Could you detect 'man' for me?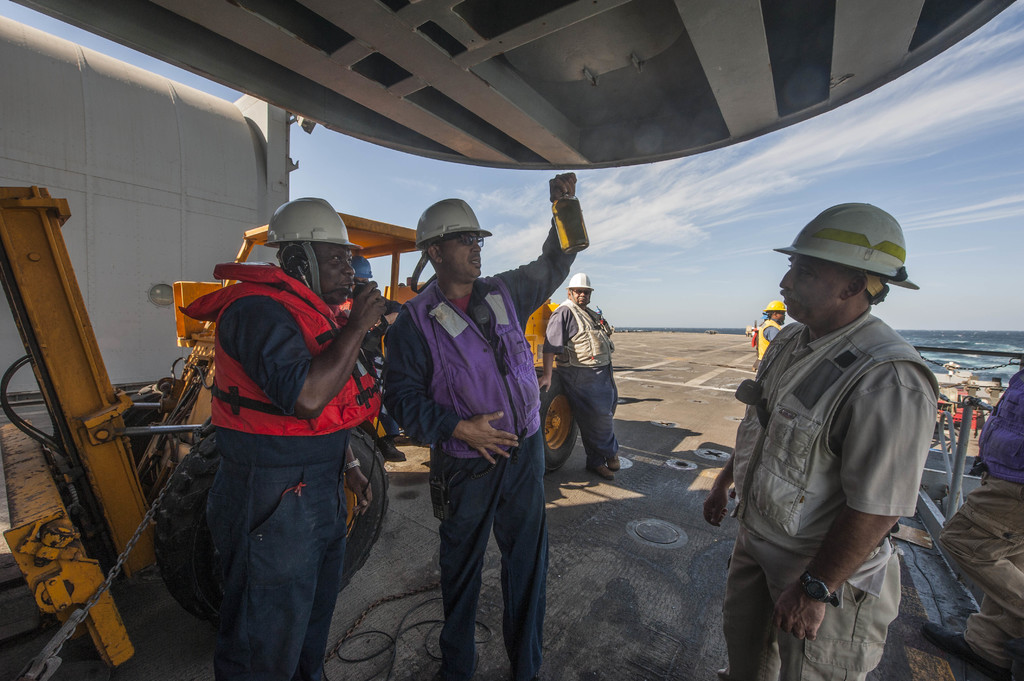
Detection result: 181 198 381 680.
